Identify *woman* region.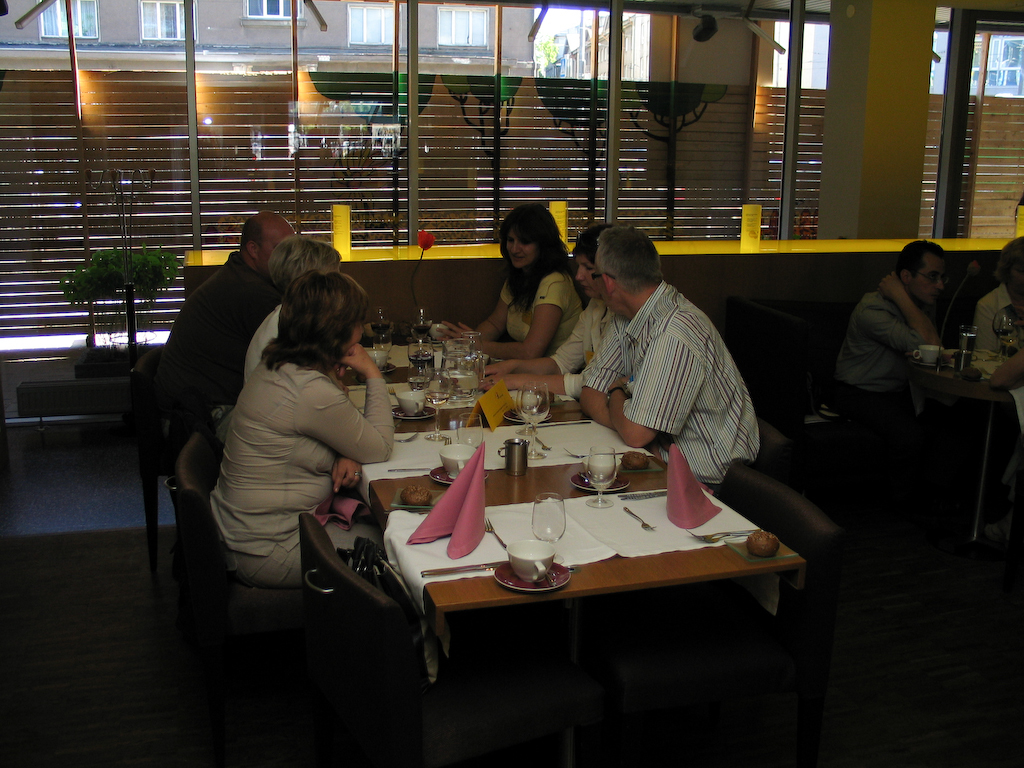
Region: [left=239, top=235, right=343, bottom=394].
